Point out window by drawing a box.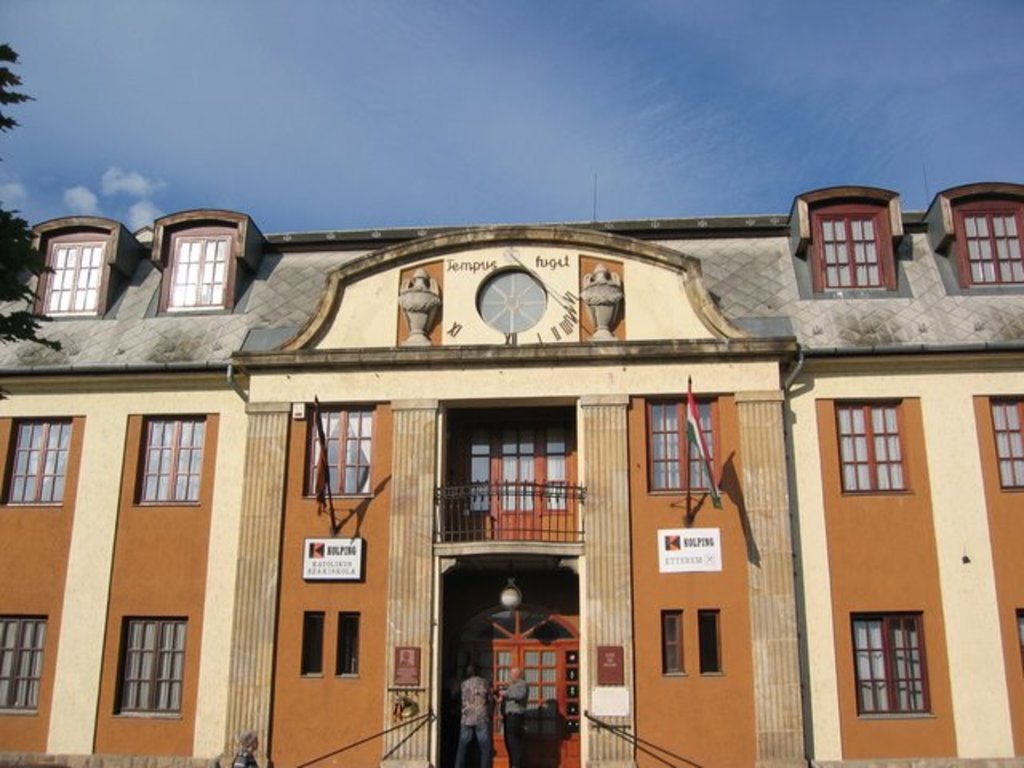
bbox(163, 221, 235, 315).
